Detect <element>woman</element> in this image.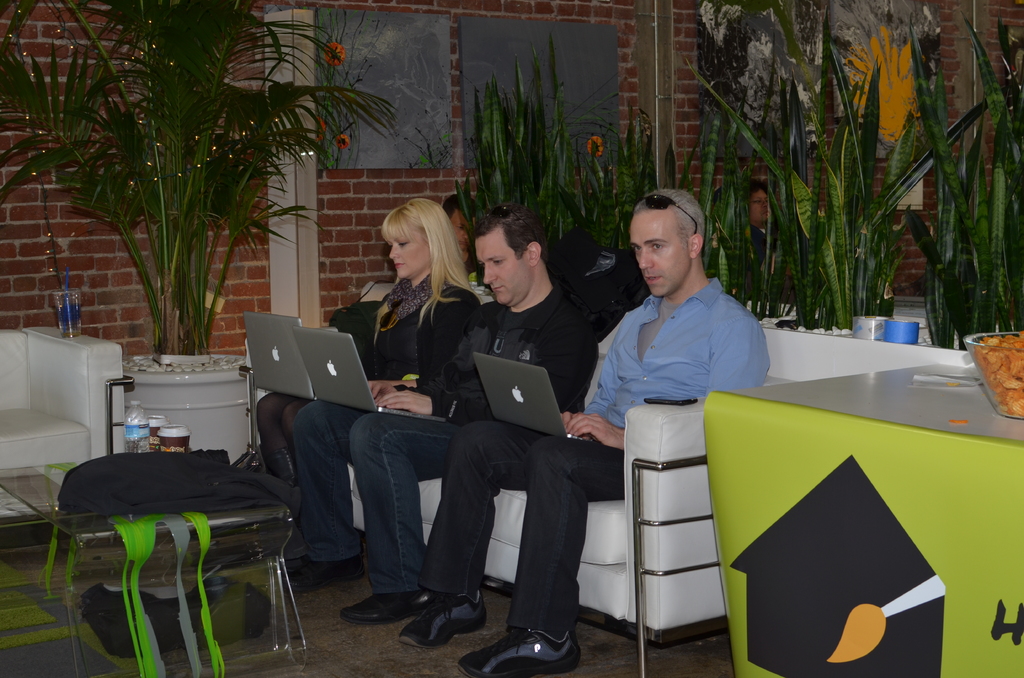
Detection: crop(256, 200, 483, 489).
